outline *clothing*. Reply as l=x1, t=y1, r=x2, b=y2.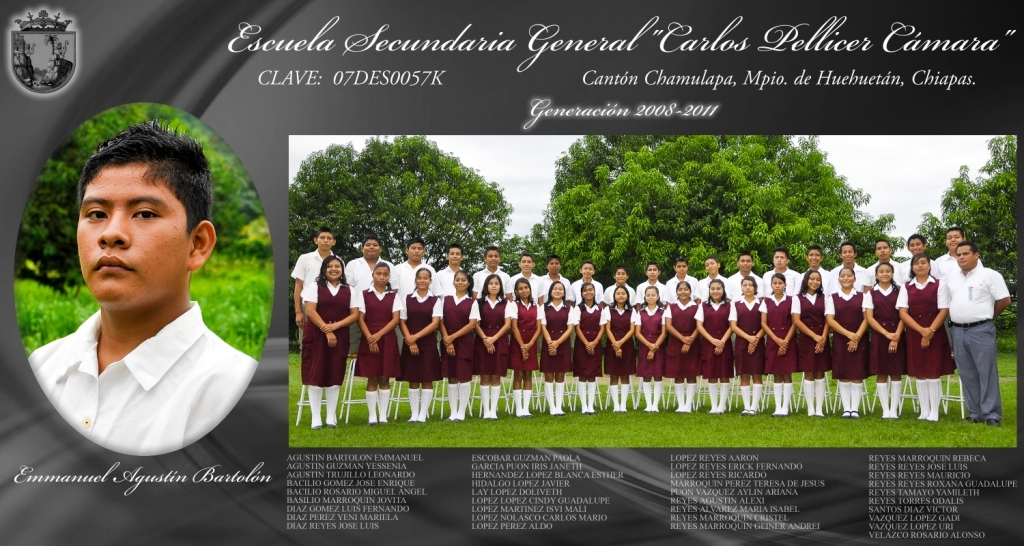
l=346, t=253, r=396, b=354.
